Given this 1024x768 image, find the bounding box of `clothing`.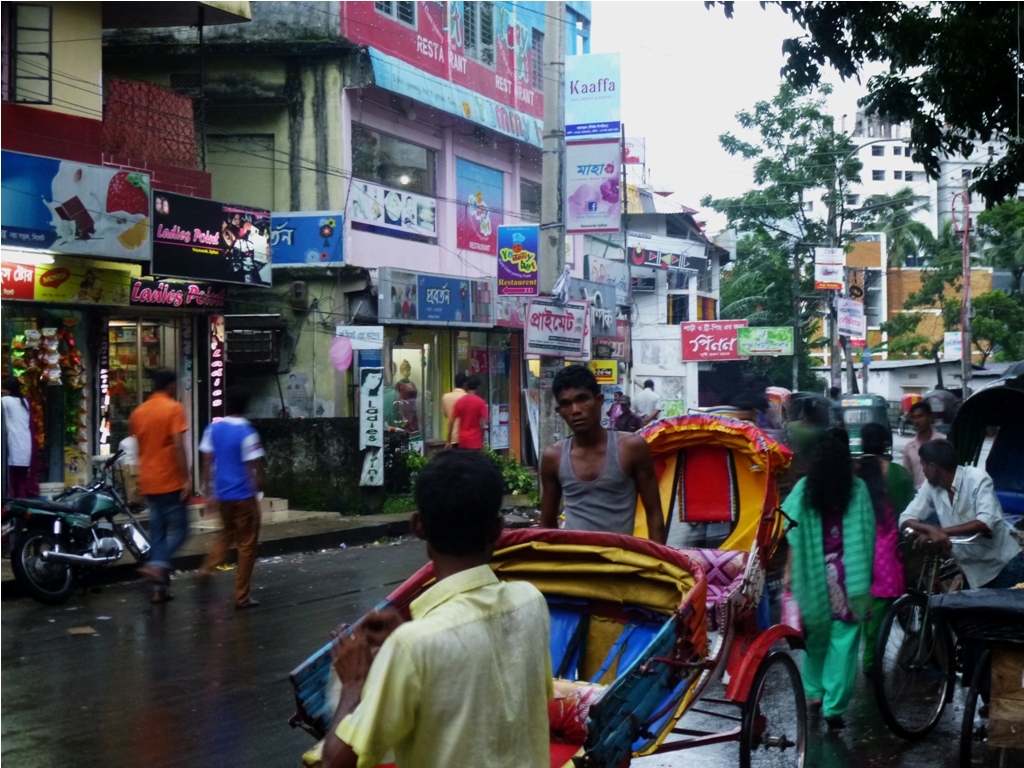
444 380 465 445.
